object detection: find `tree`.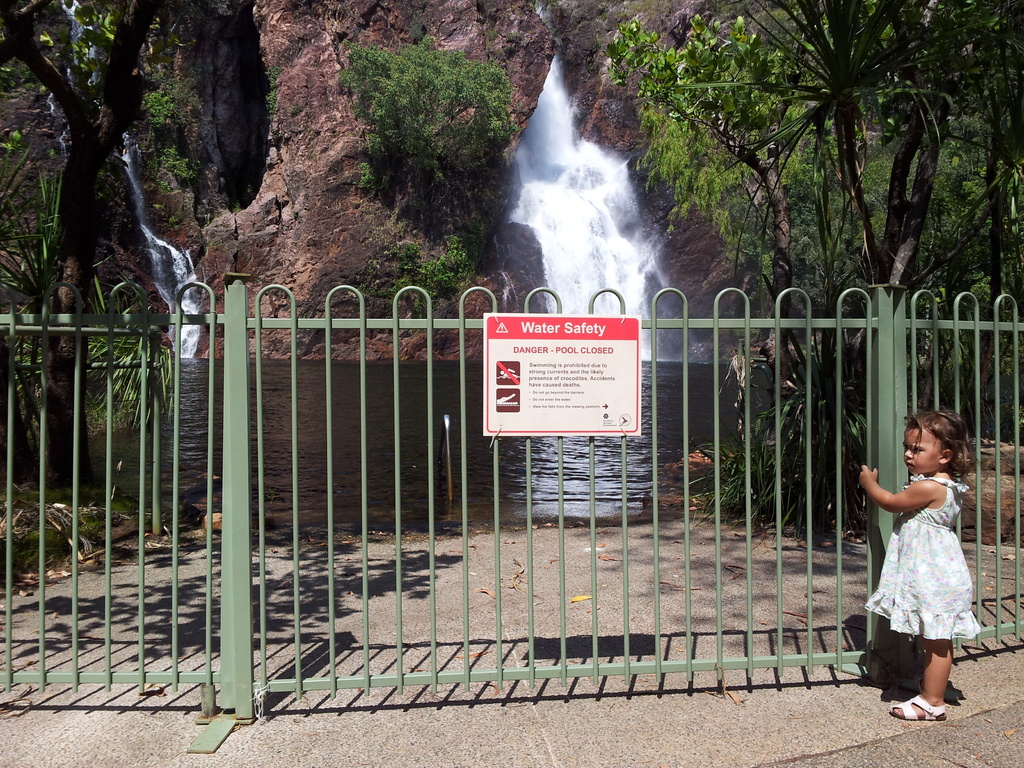
(left=344, top=32, right=530, bottom=209).
